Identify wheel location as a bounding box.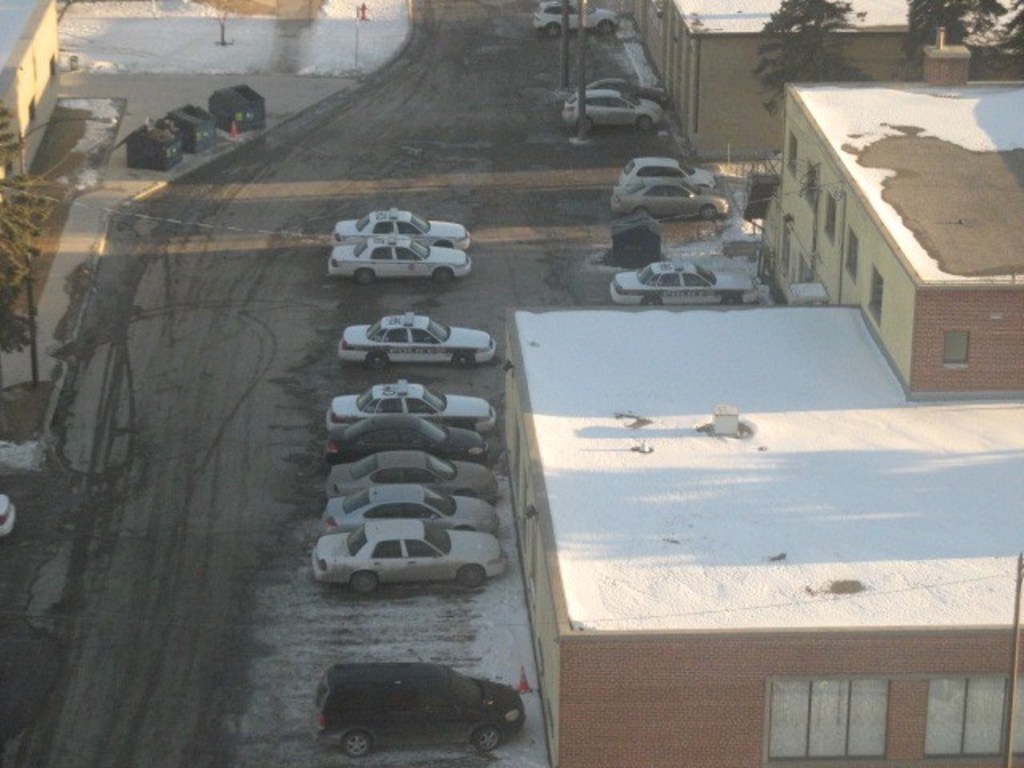
(635, 206, 654, 213).
